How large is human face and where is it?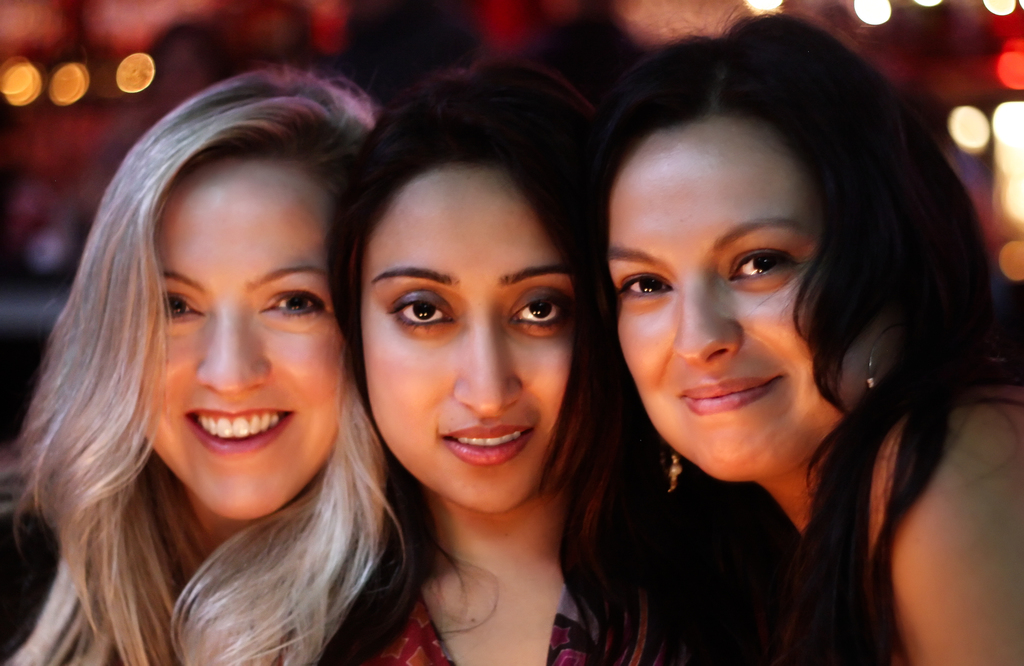
Bounding box: [left=610, top=140, right=891, bottom=480].
